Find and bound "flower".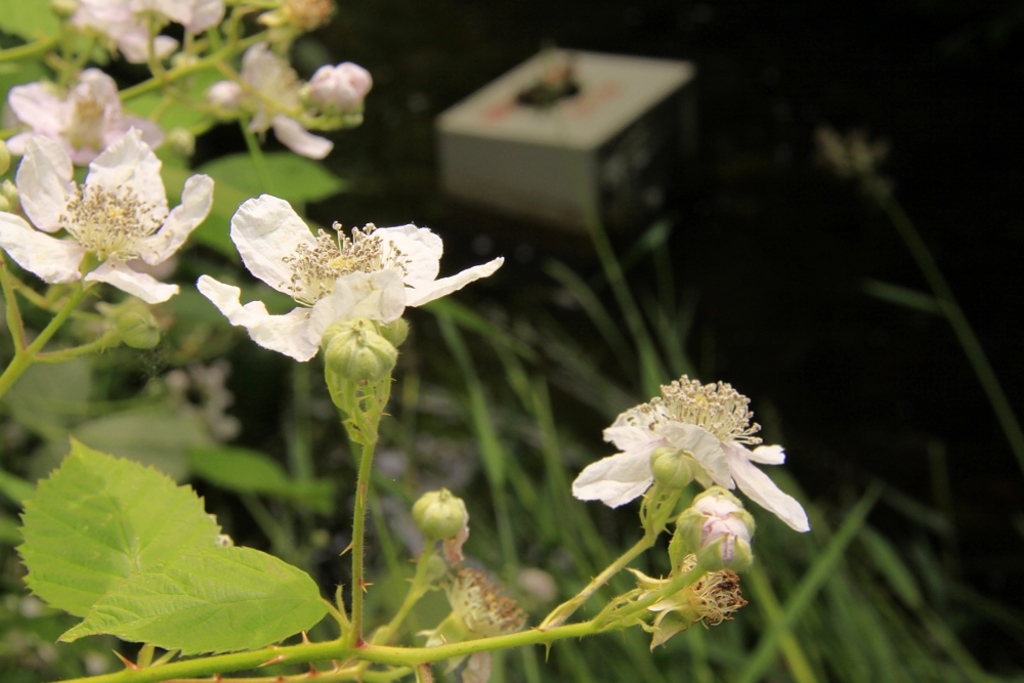
Bound: detection(0, 65, 164, 171).
